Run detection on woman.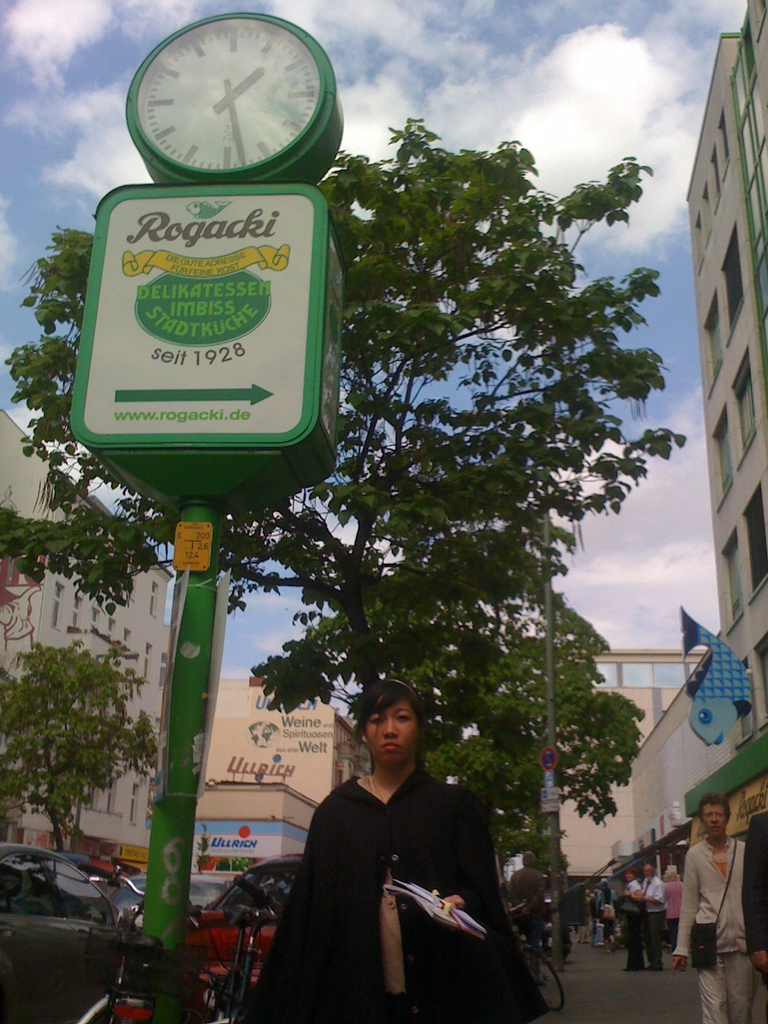
Result: 264,675,547,1023.
